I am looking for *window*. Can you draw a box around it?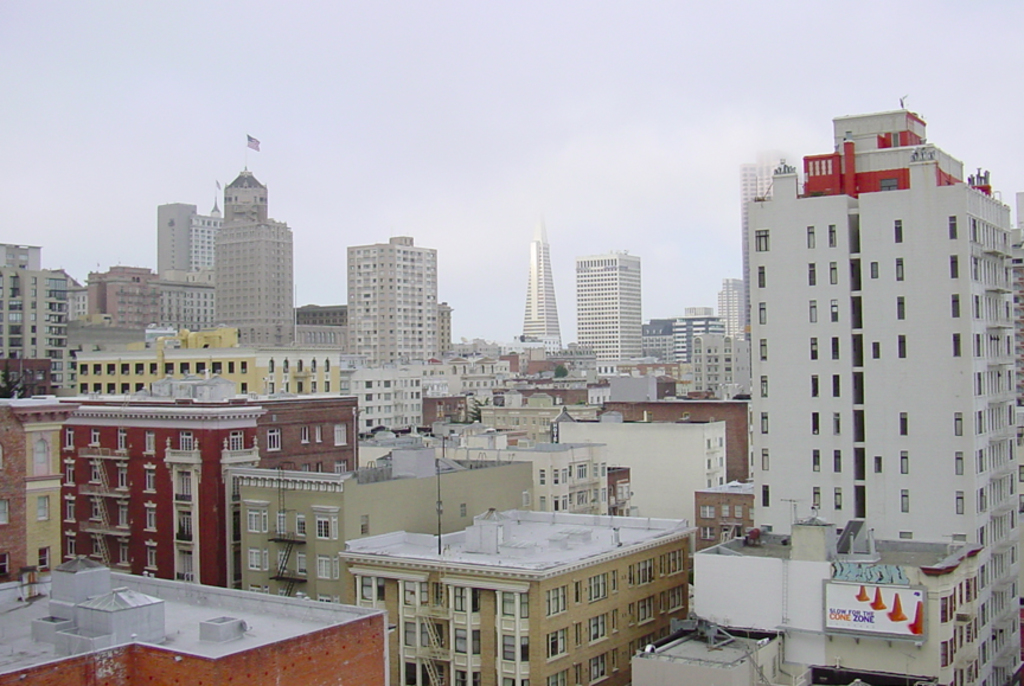
Sure, the bounding box is l=574, t=585, r=584, b=602.
